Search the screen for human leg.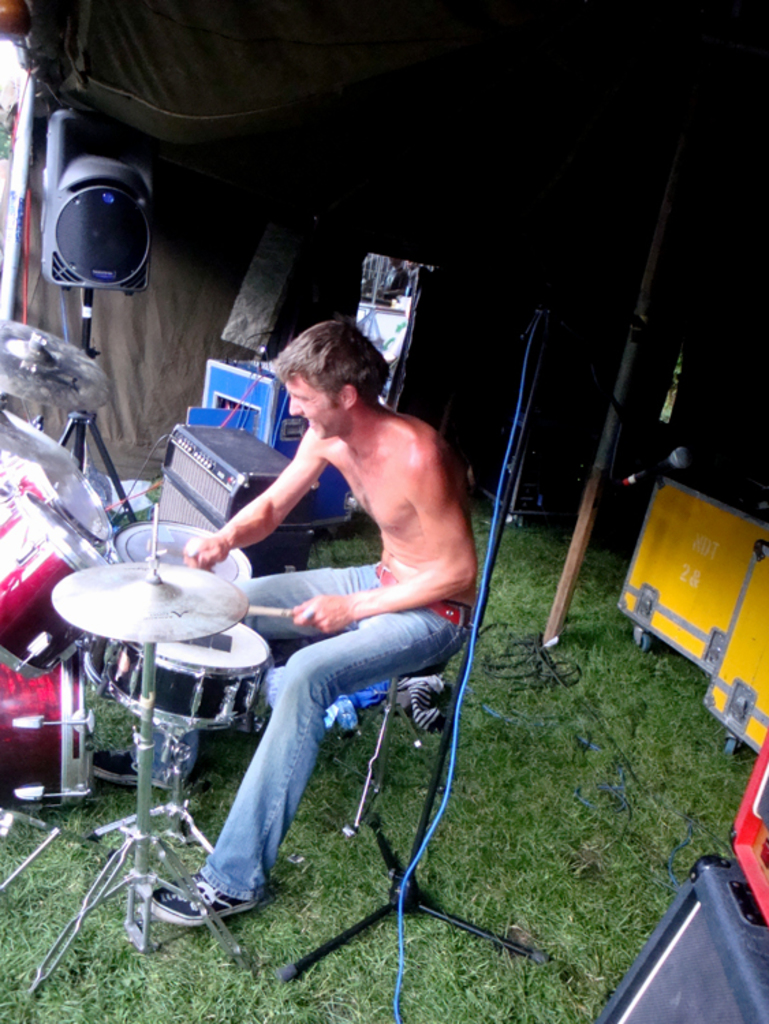
Found at (149,616,452,927).
